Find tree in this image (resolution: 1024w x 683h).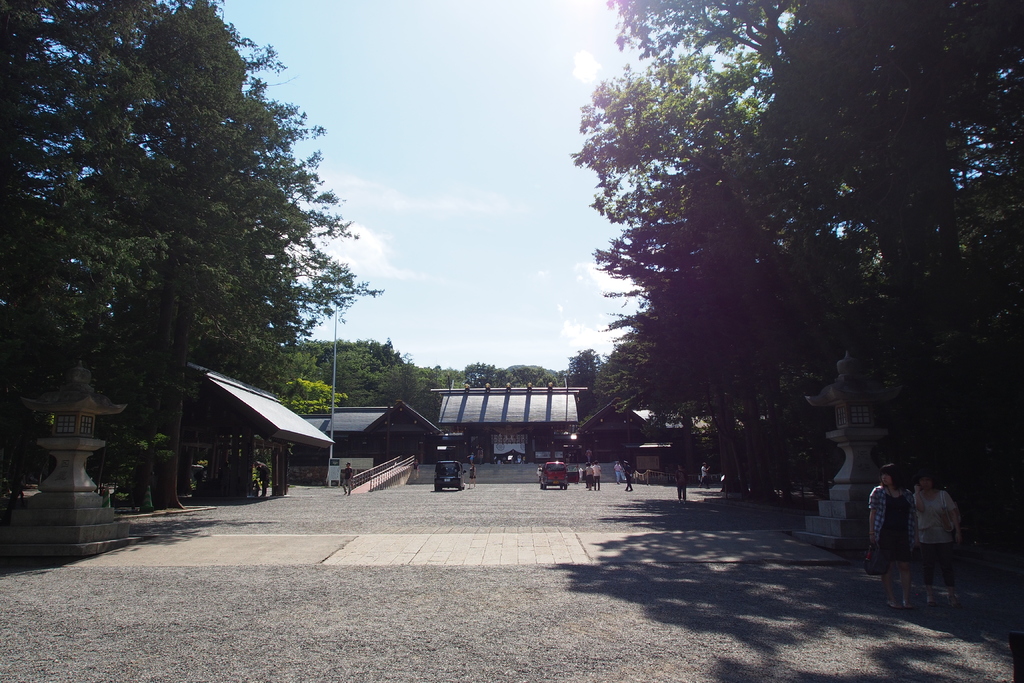
<bbox>505, 362, 584, 395</bbox>.
